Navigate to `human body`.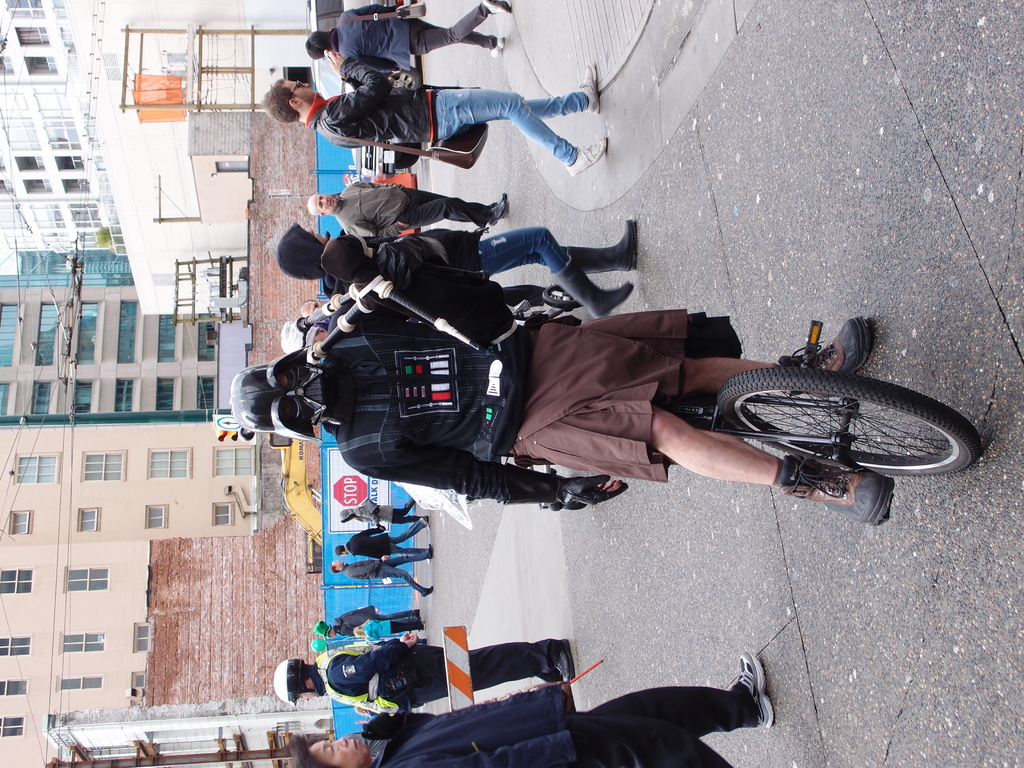
Navigation target: <region>358, 499, 429, 522</region>.
